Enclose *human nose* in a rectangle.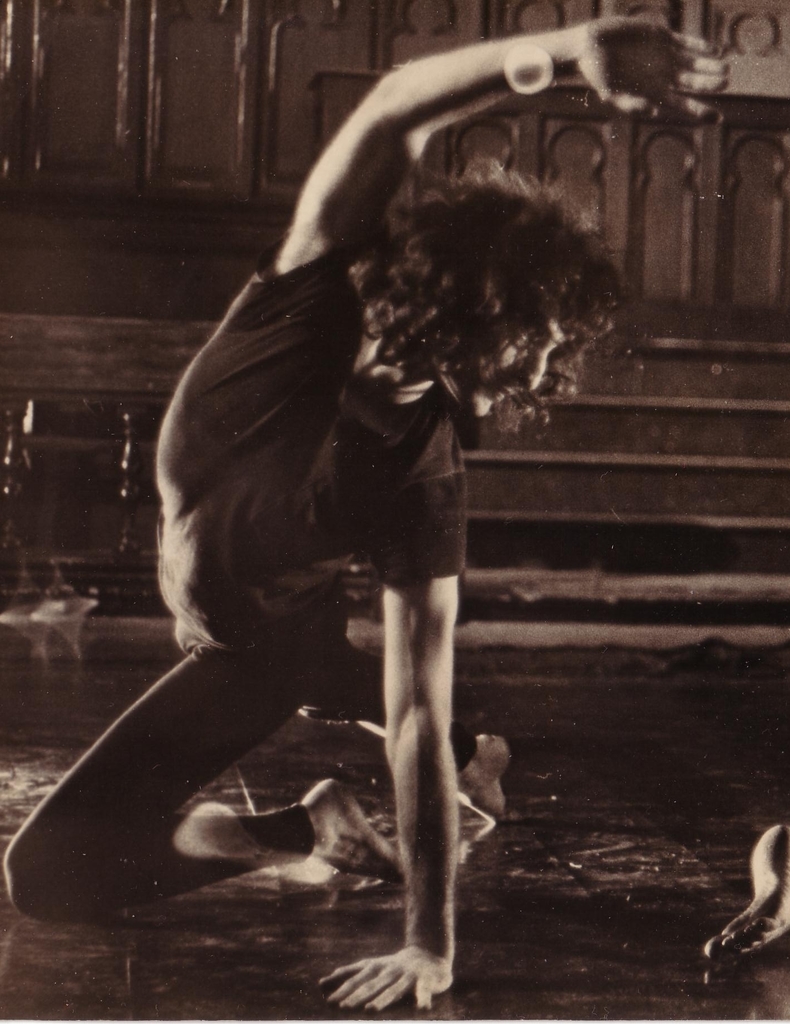
(x1=514, y1=344, x2=549, y2=393).
